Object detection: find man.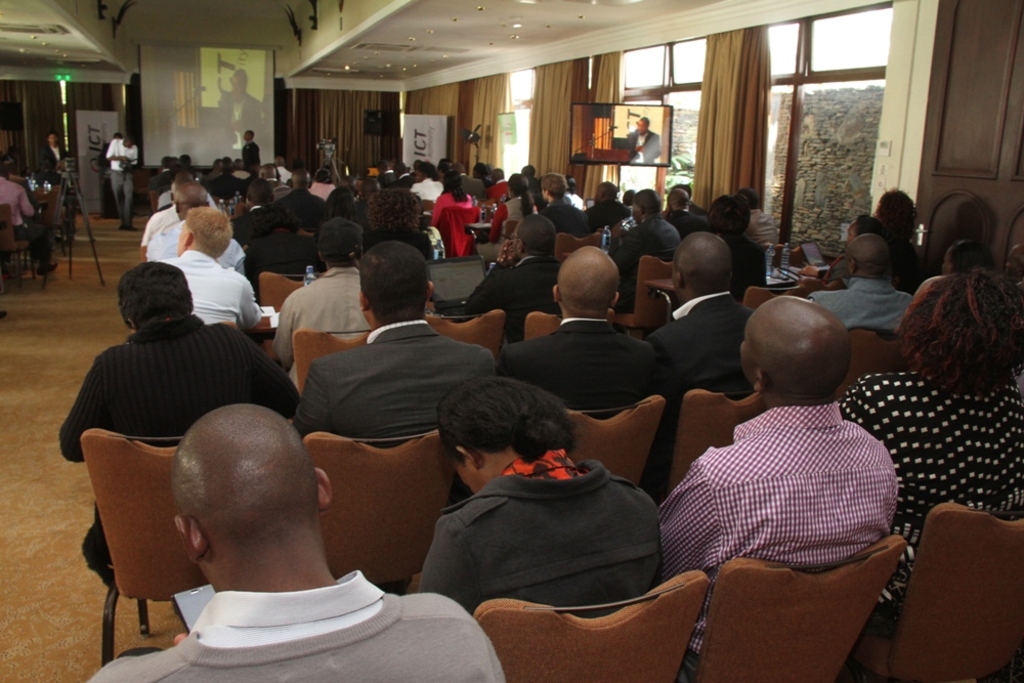
[284, 244, 496, 451].
